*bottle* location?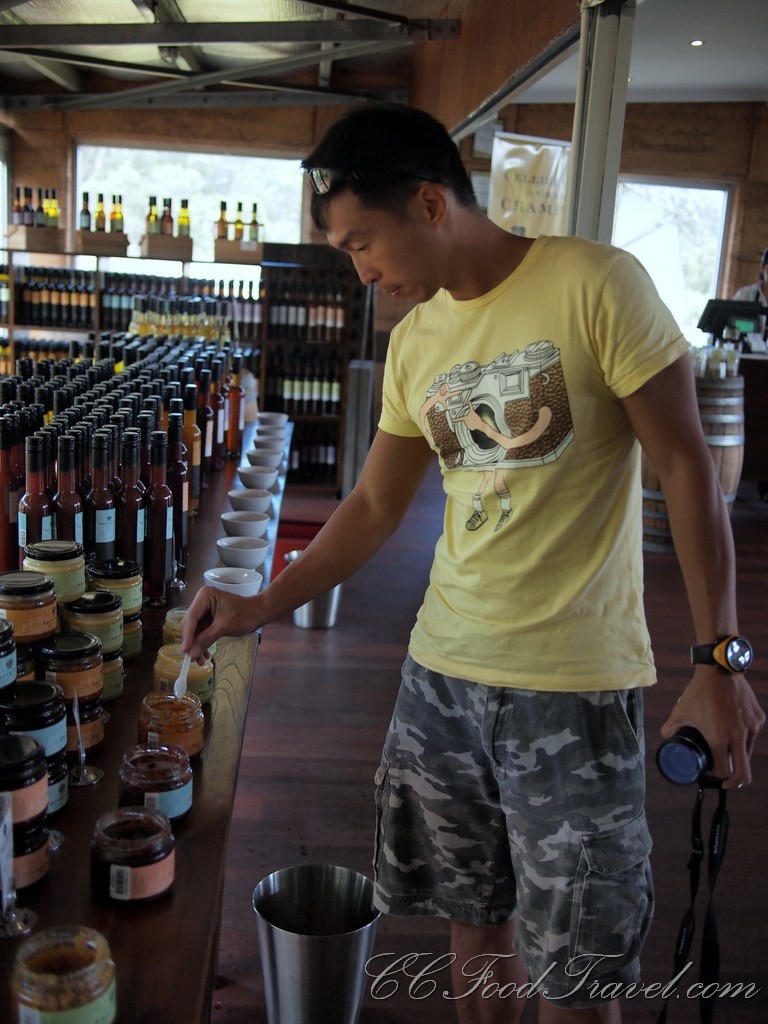
x1=279, y1=360, x2=289, y2=415
